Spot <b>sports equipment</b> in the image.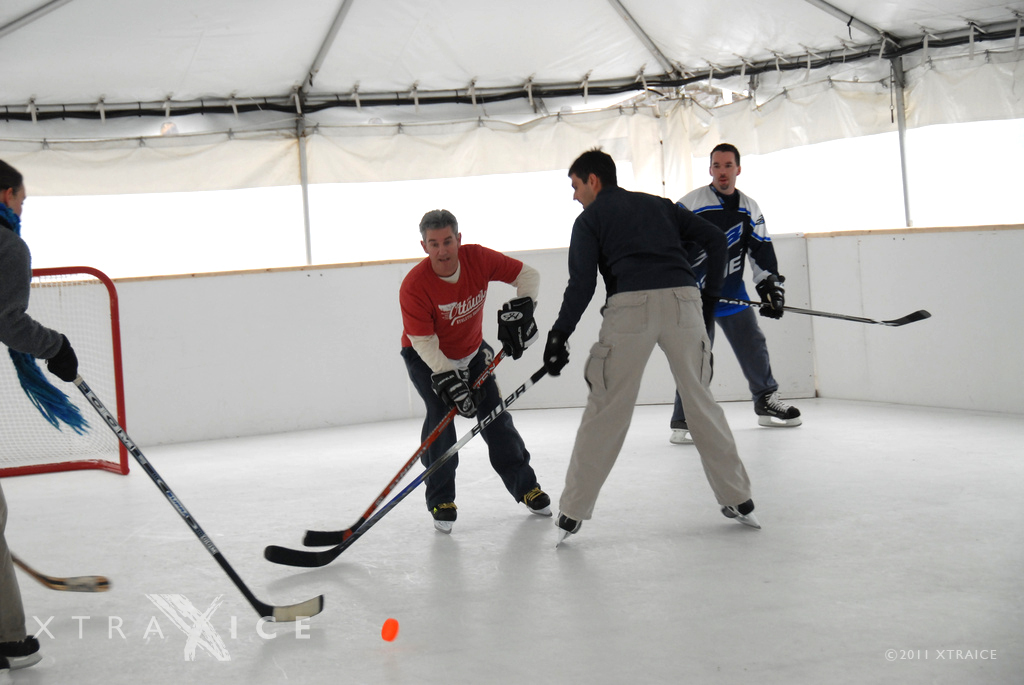
<b>sports equipment</b> found at l=0, t=266, r=128, b=479.
